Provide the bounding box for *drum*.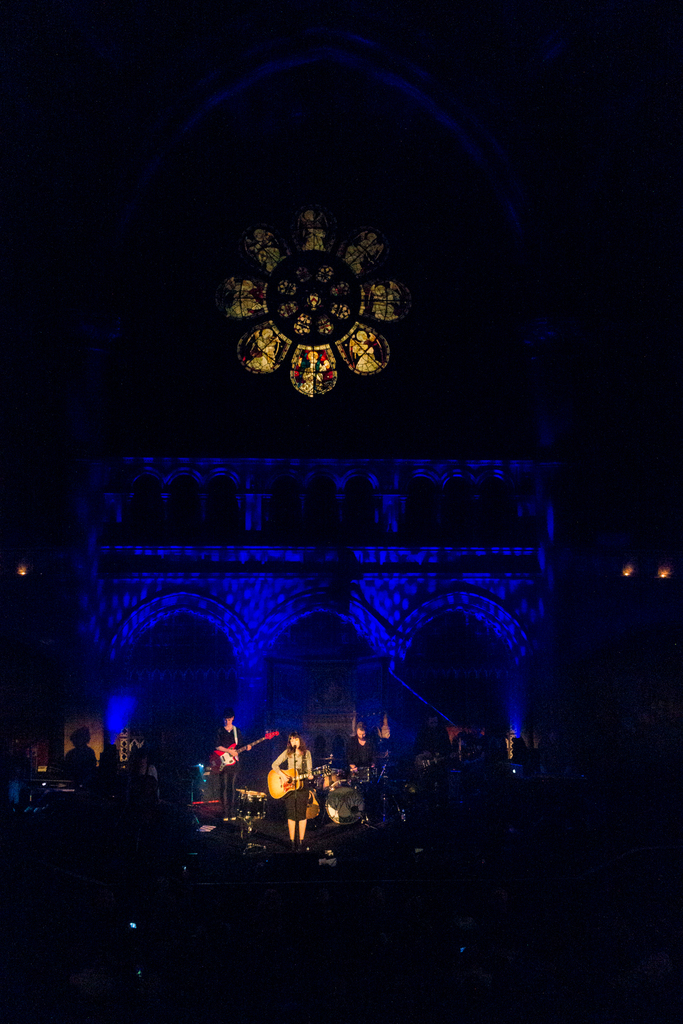
bbox=[350, 765, 378, 783].
